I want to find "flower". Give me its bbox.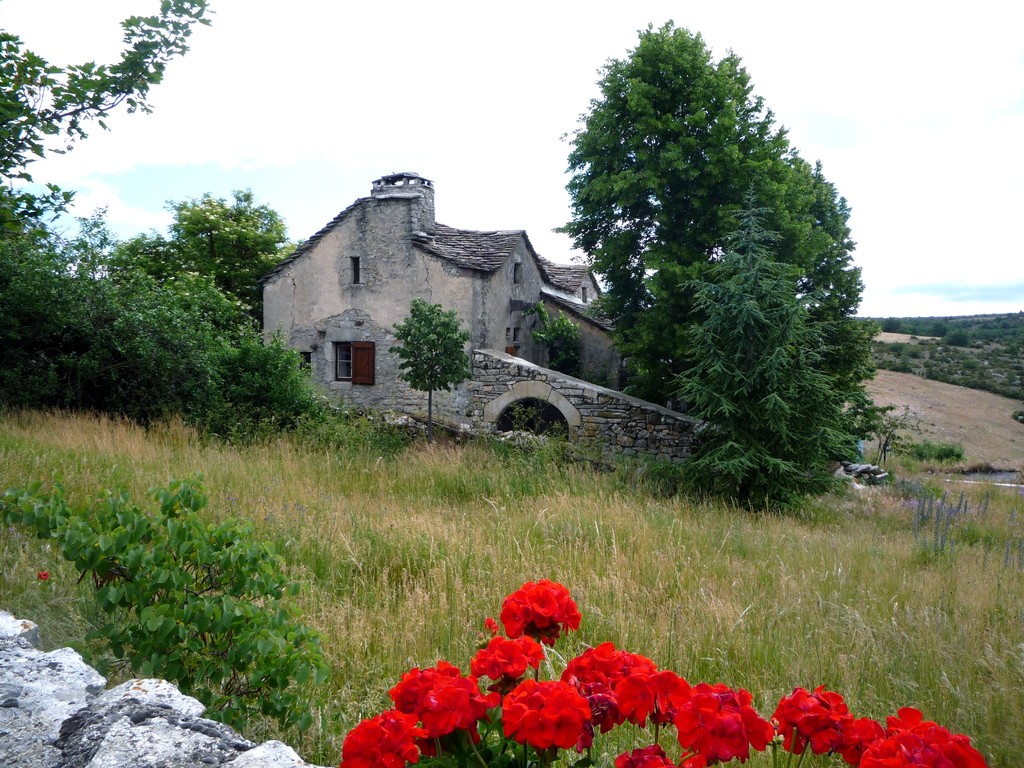
bbox=[517, 712, 556, 753].
